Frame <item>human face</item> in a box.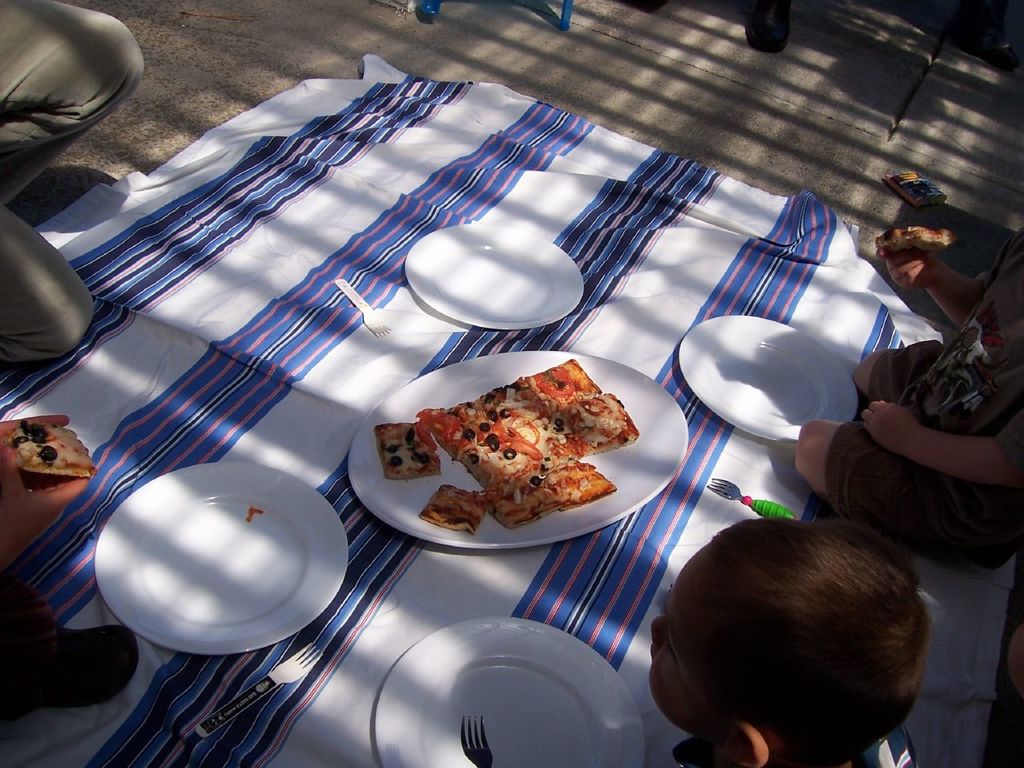
box=[649, 542, 730, 736].
